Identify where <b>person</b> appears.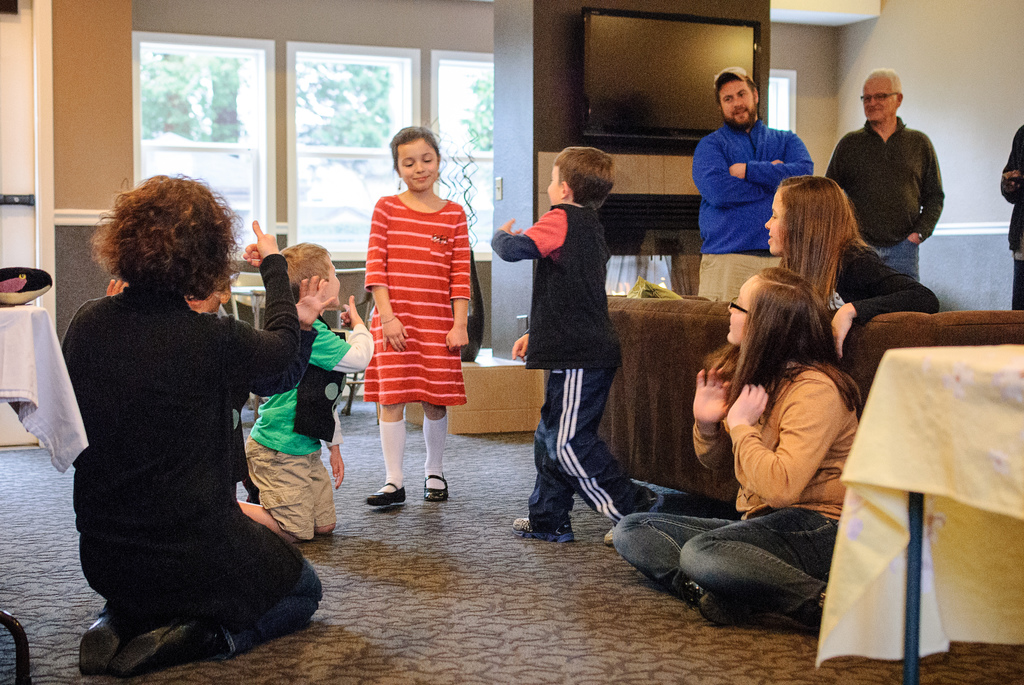
Appears at <region>238, 240, 374, 542</region>.
